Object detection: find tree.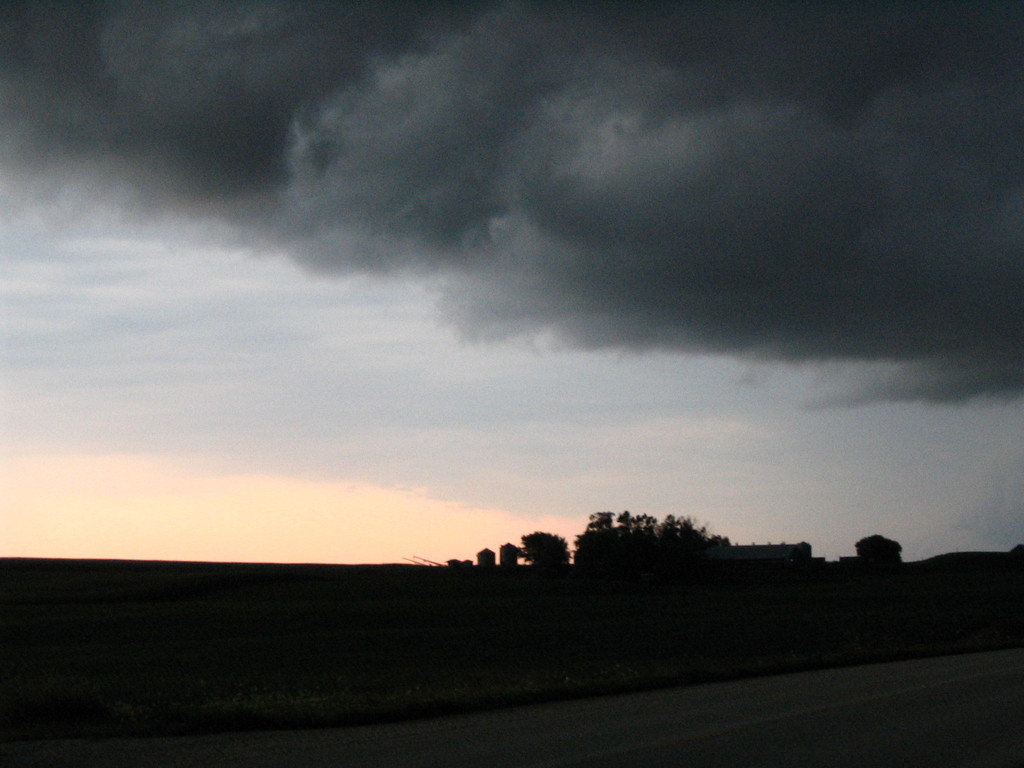
521, 521, 566, 573.
